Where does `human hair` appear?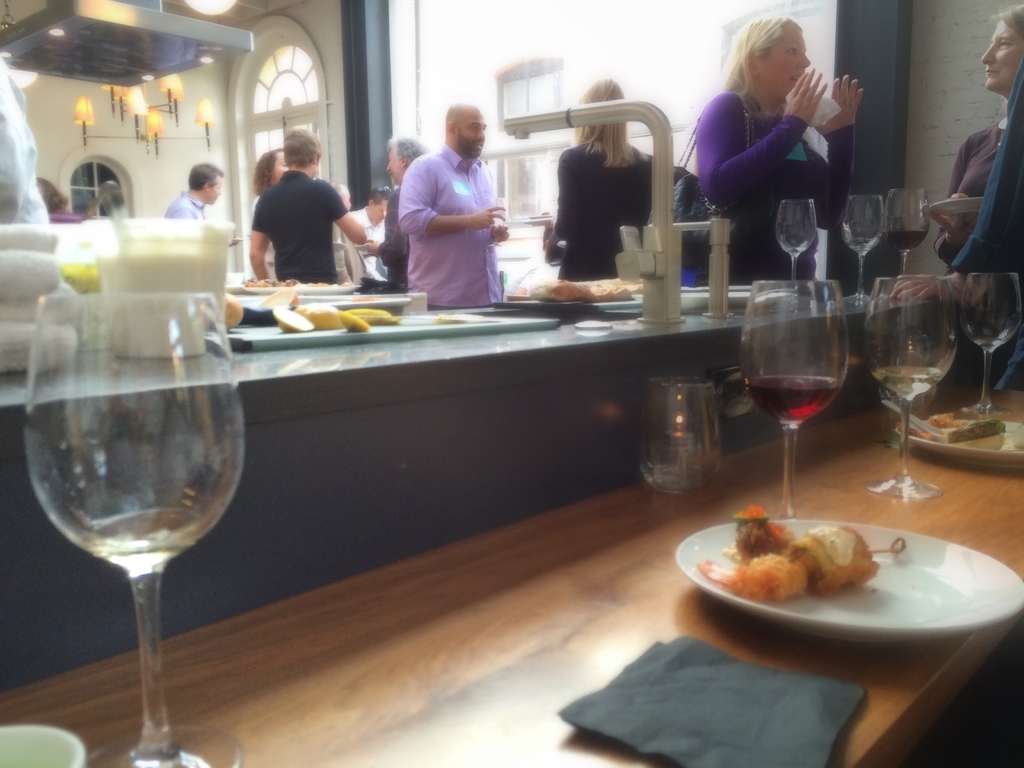
Appears at Rect(1001, 1, 1023, 41).
